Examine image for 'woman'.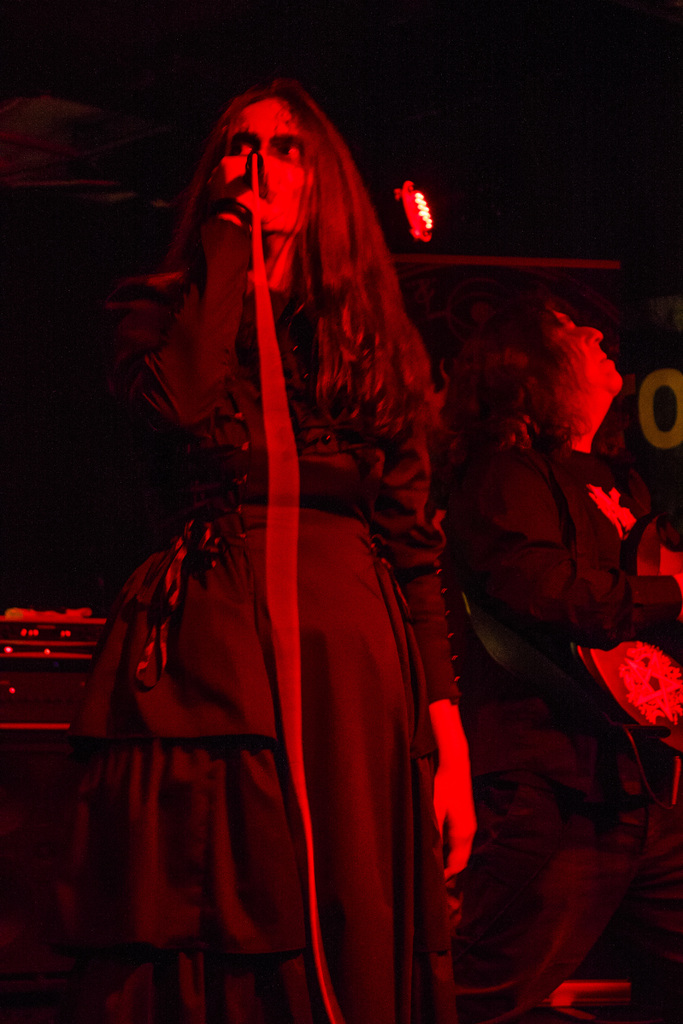
Examination result: box=[54, 72, 481, 1023].
